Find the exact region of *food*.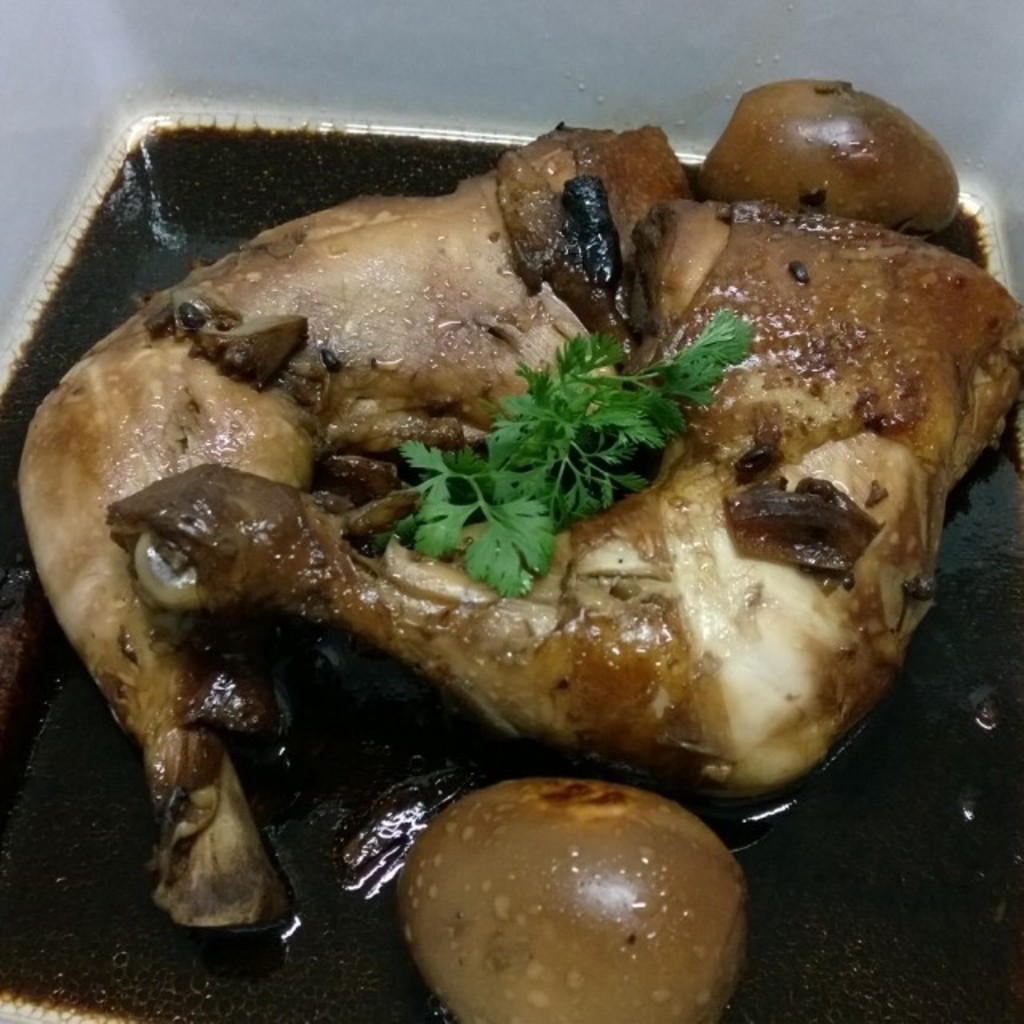
Exact region: (5, 83, 1021, 1022).
